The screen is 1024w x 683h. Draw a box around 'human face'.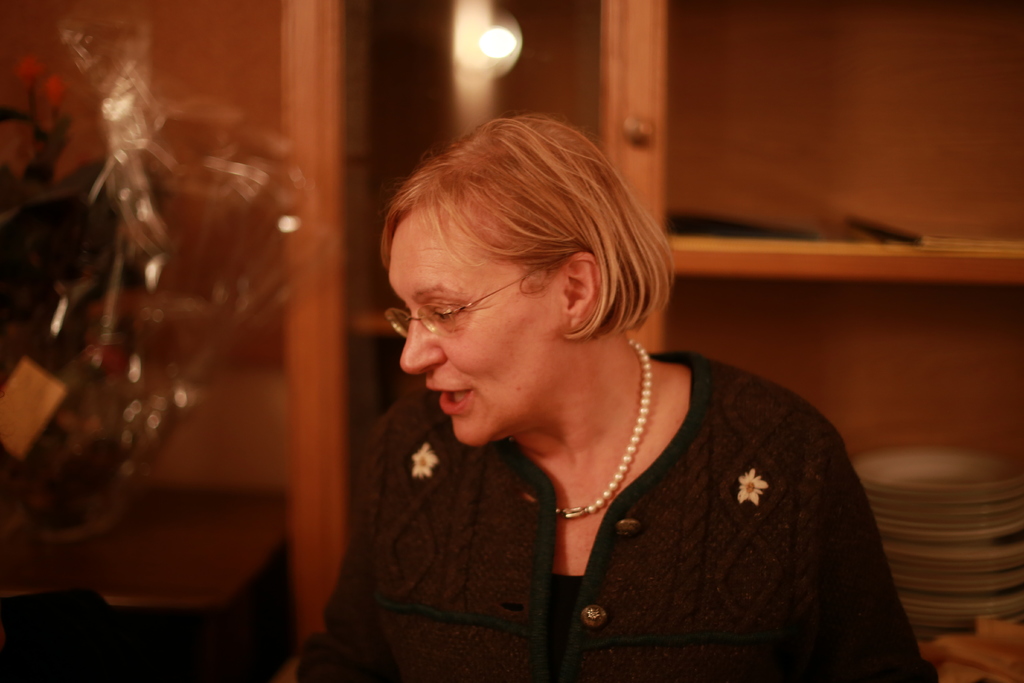
bbox=(388, 214, 563, 447).
